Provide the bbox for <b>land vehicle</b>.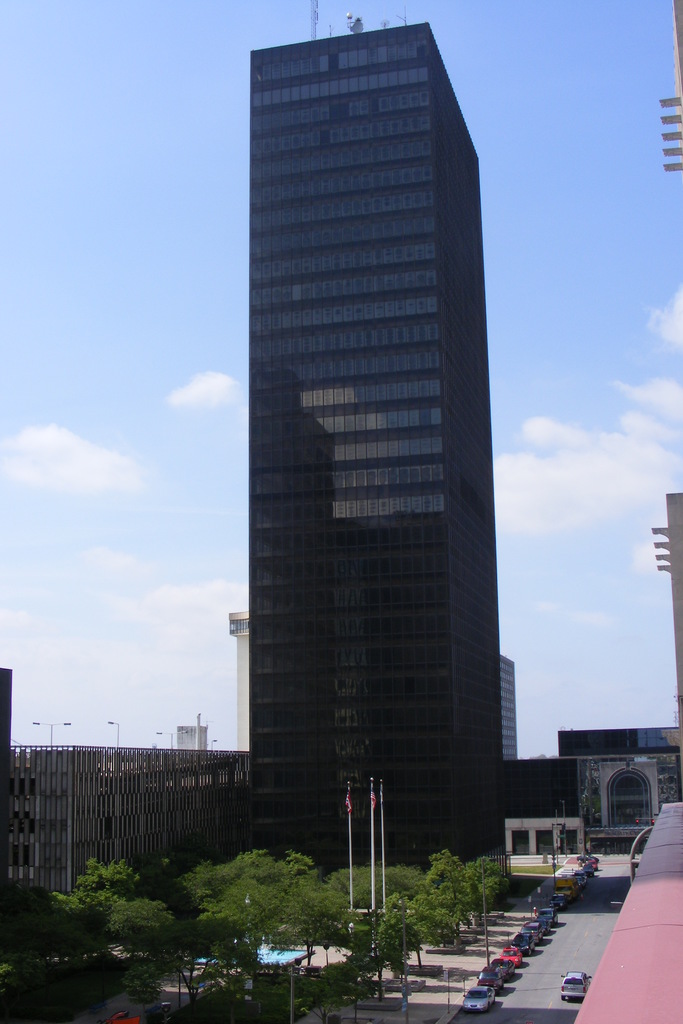
Rect(534, 916, 553, 935).
